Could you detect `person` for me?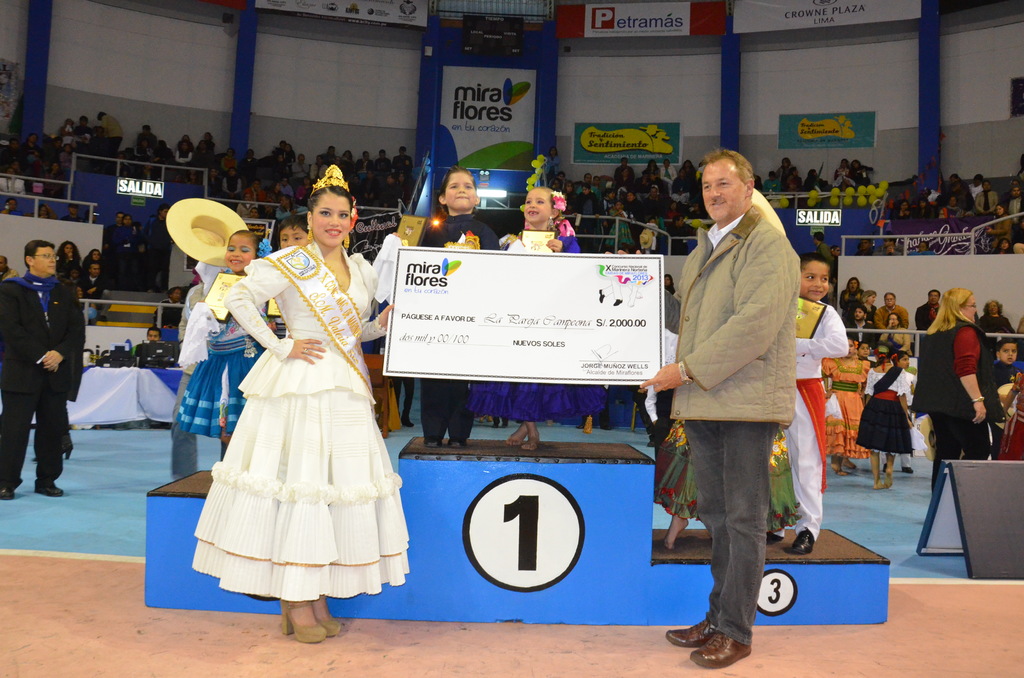
Detection result: x1=195 y1=168 x2=412 y2=646.
